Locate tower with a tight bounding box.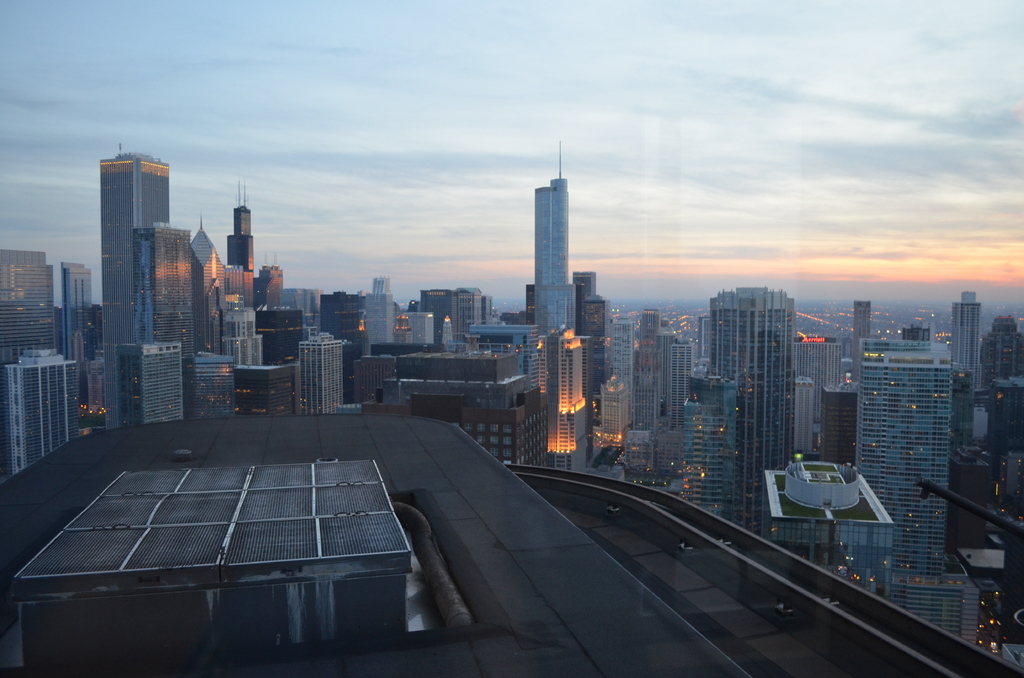
{"x1": 428, "y1": 273, "x2": 495, "y2": 351}.
